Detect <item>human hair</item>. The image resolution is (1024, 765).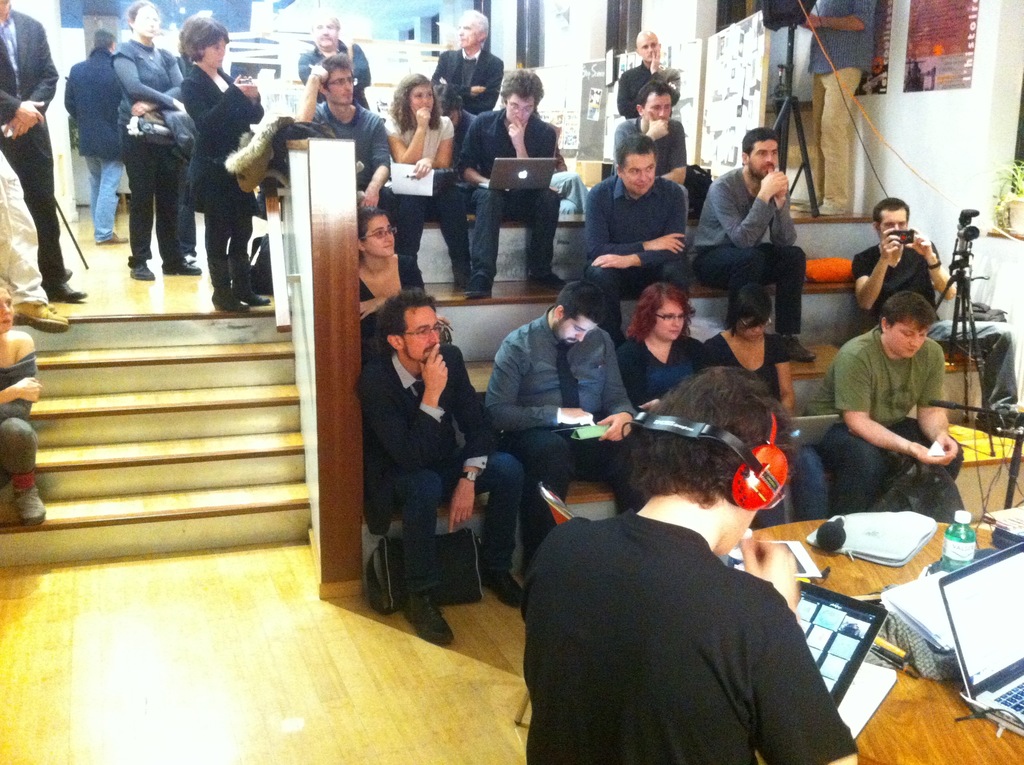
463,7,488,35.
